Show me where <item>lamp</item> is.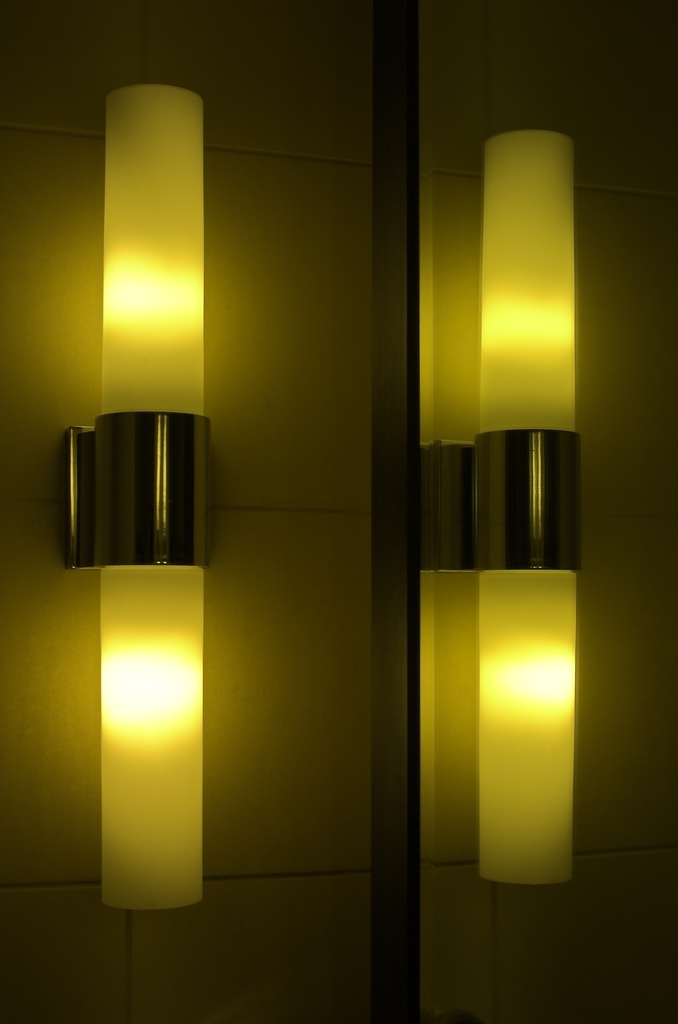
<item>lamp</item> is at <region>59, 134, 227, 956</region>.
